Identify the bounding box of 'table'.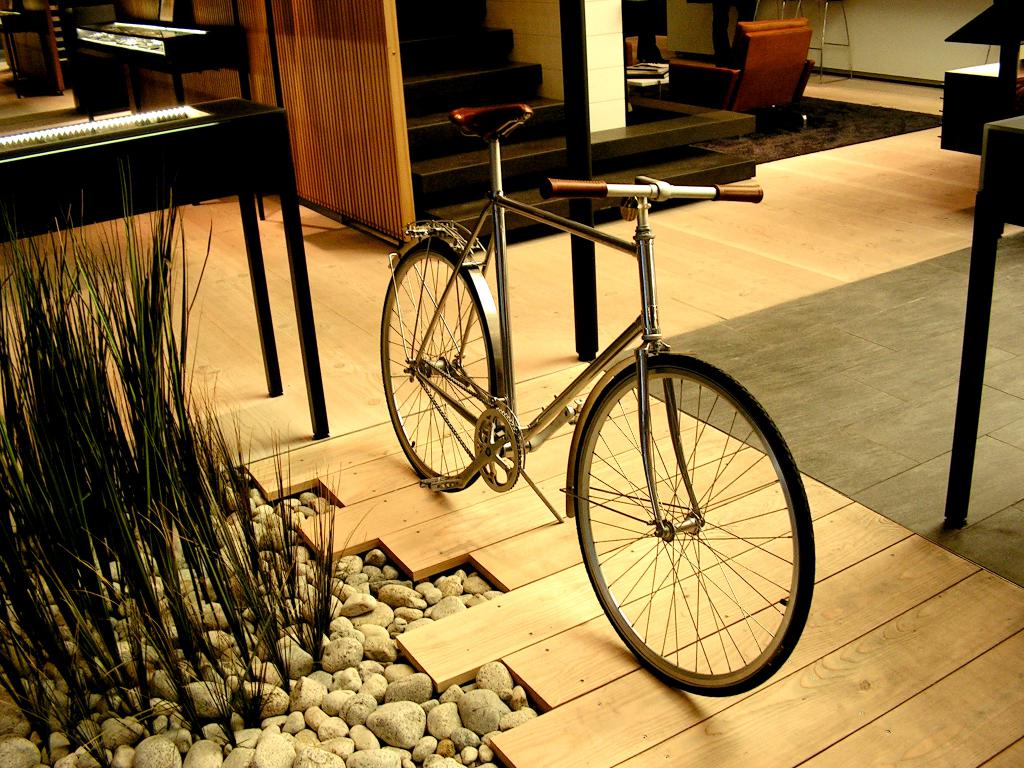
(945, 105, 1023, 522).
